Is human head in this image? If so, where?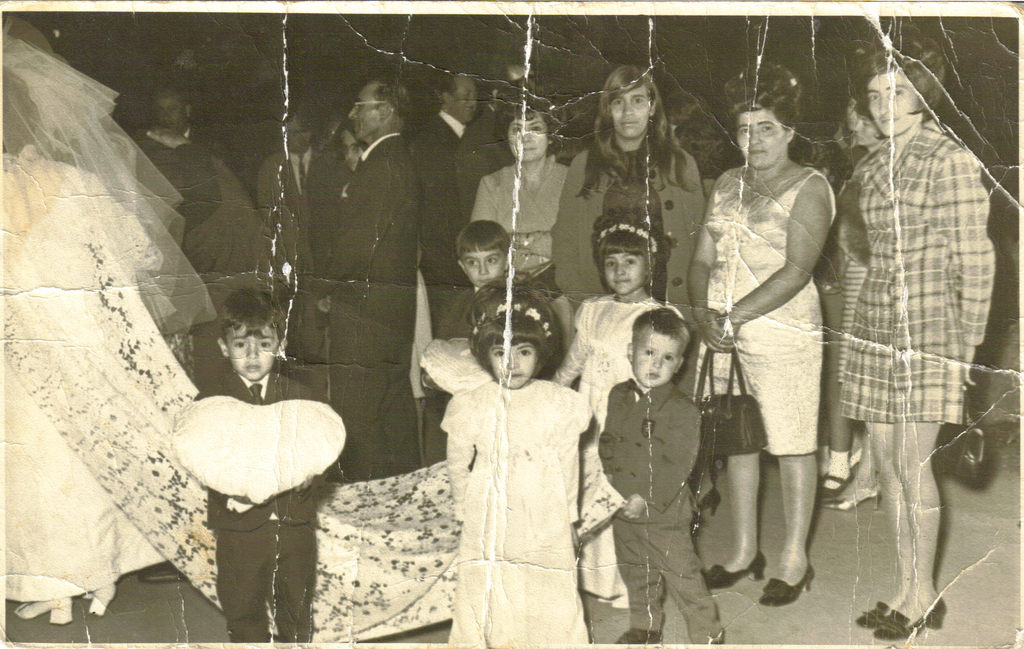
Yes, at [x1=334, y1=120, x2=368, y2=174].
